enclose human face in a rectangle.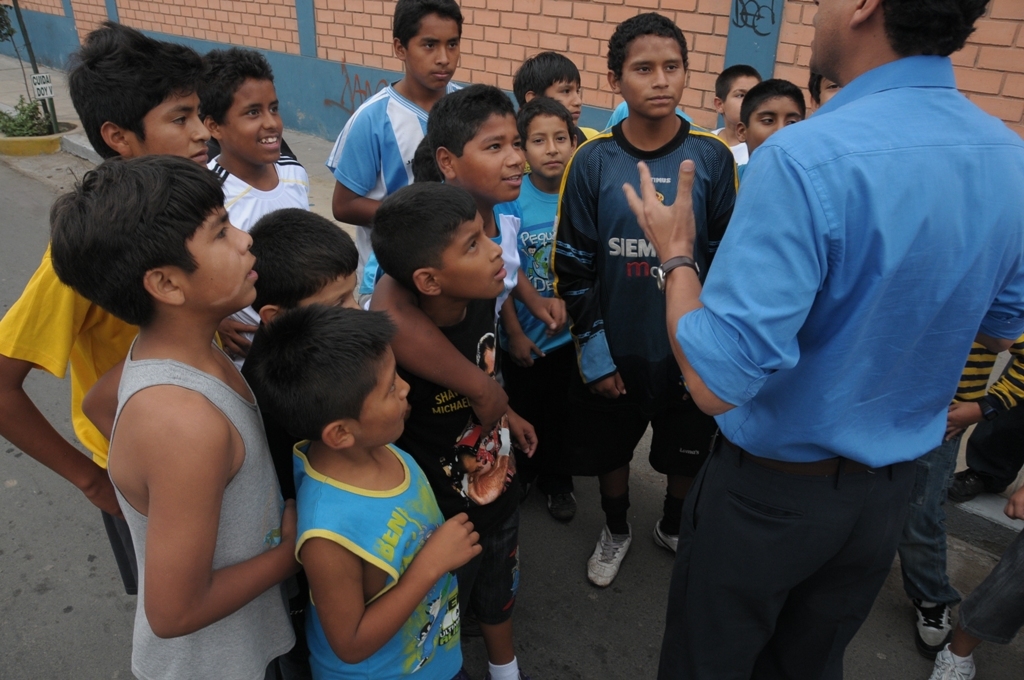
(x1=354, y1=344, x2=413, y2=441).
